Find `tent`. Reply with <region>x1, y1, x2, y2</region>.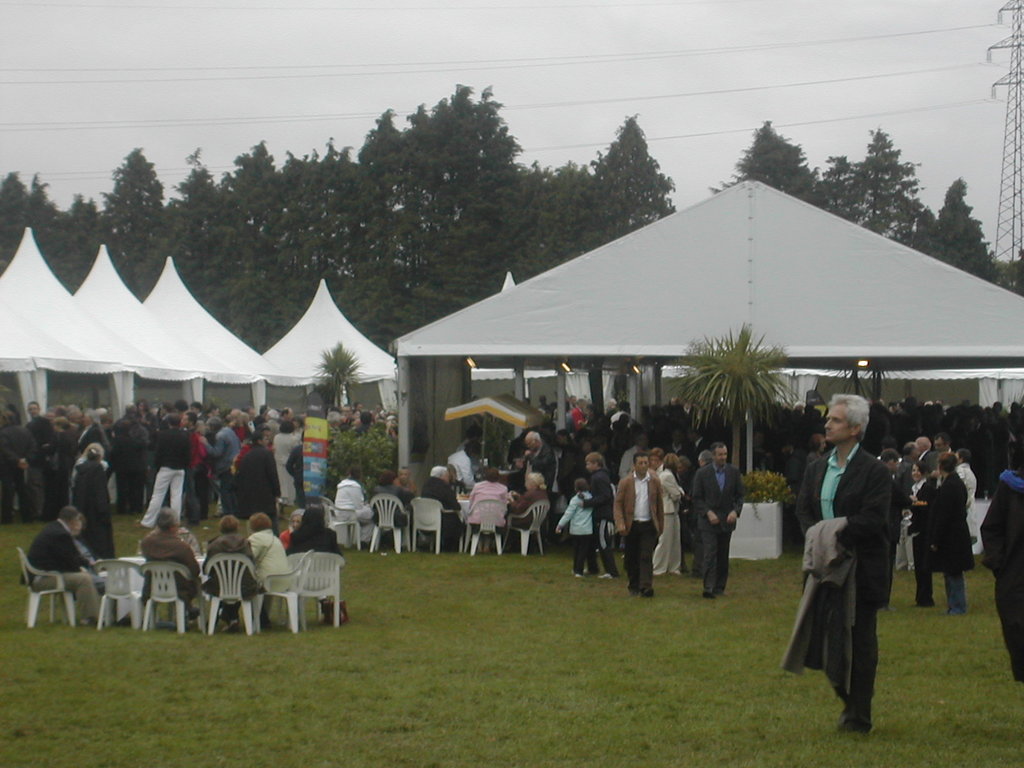
<region>388, 172, 1023, 479</region>.
